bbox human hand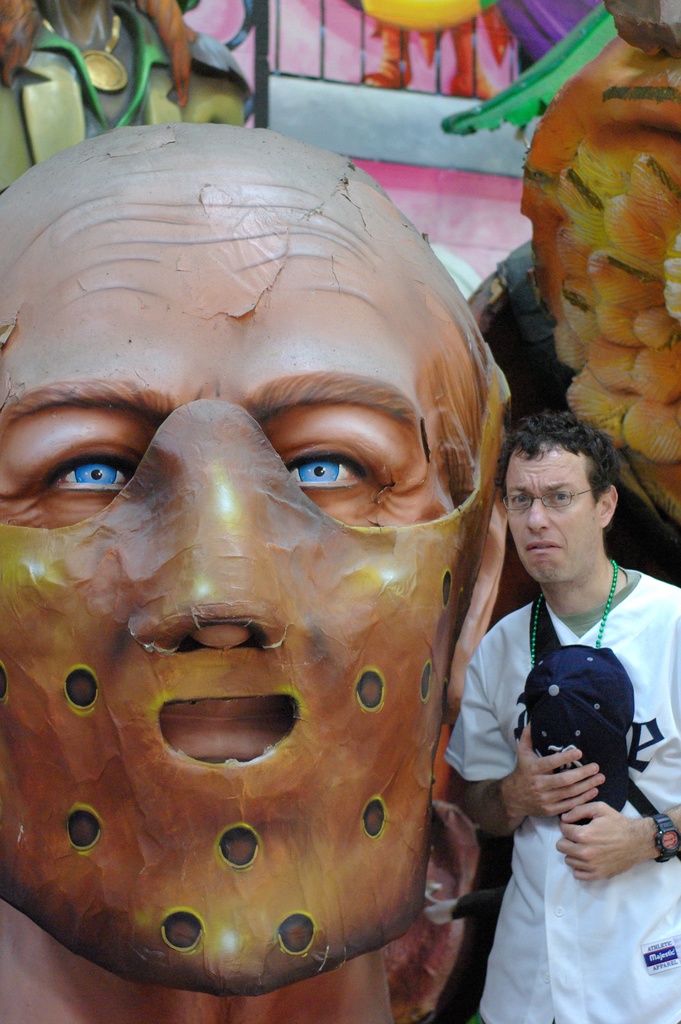
detection(508, 722, 608, 824)
